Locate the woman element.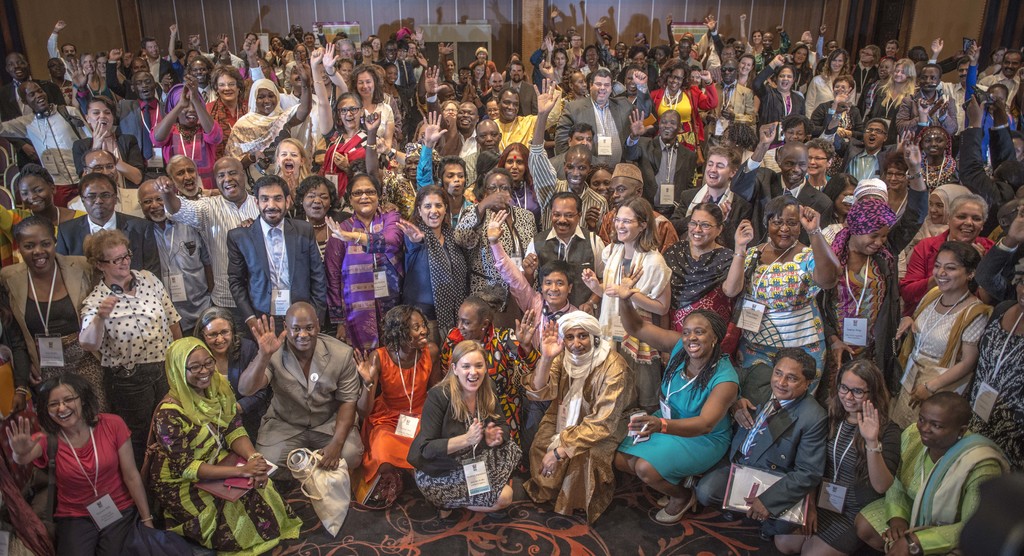
Element bbox: Rect(165, 20, 200, 85).
